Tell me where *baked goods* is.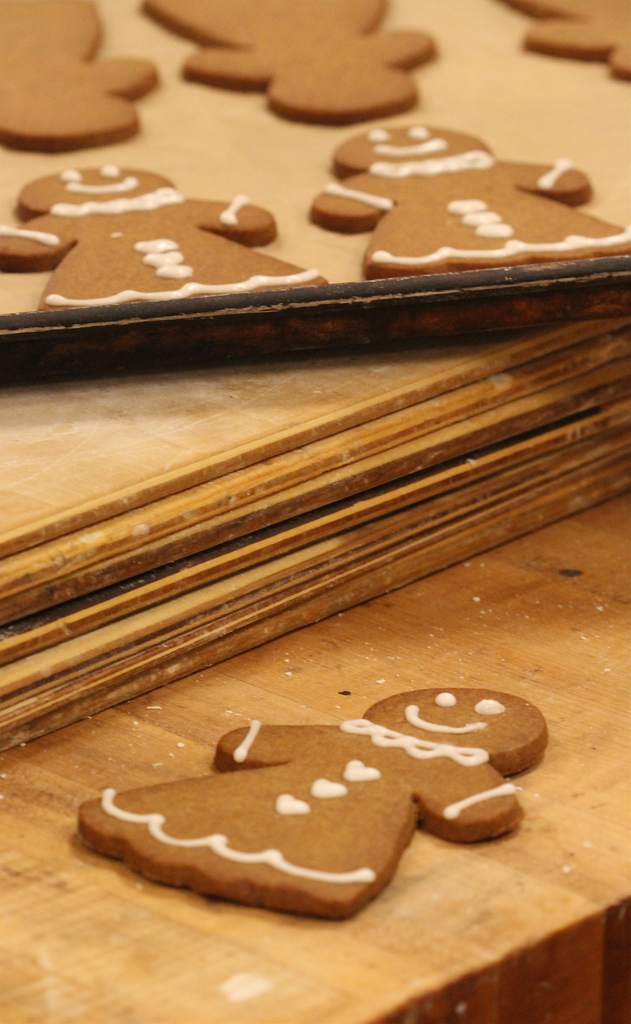
*baked goods* is at Rect(0, 0, 157, 153).
